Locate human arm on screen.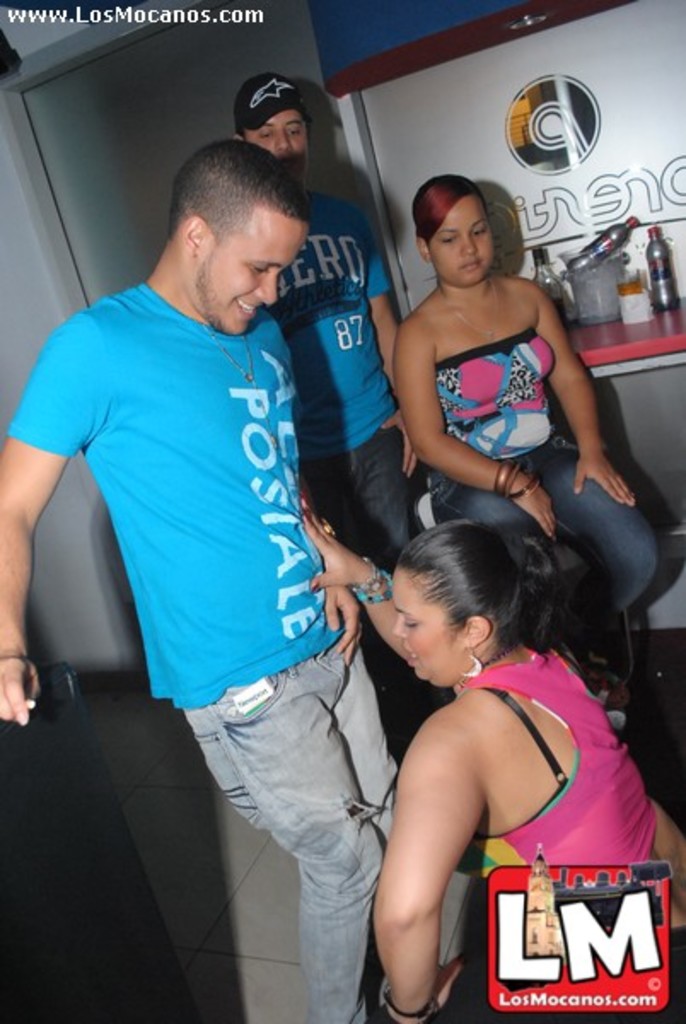
On screen at box=[304, 478, 546, 696].
